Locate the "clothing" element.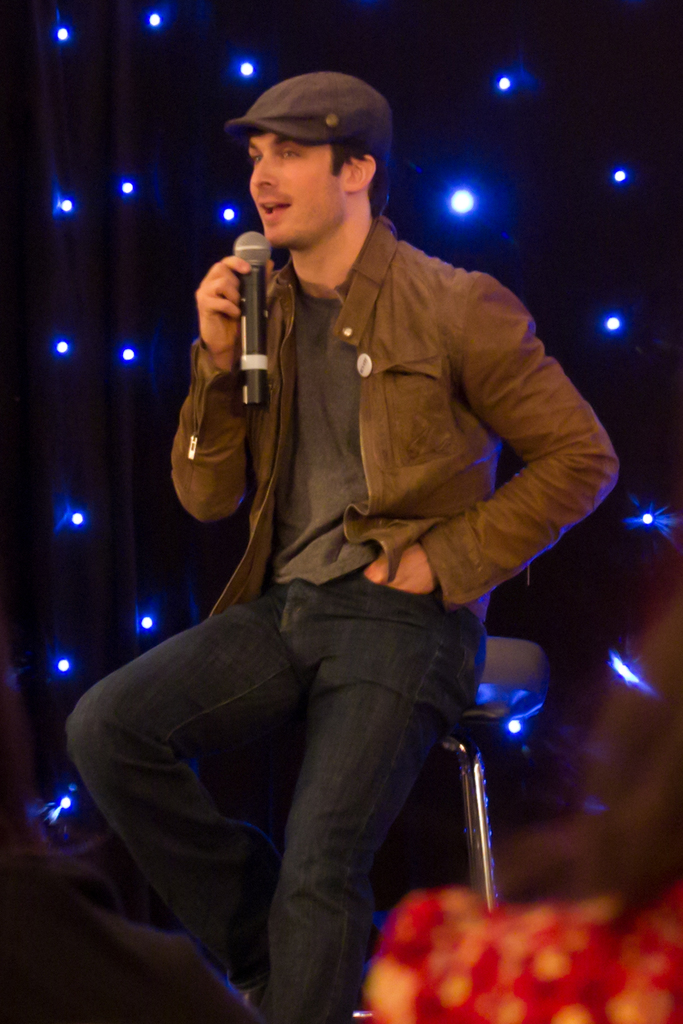
Element bbox: 66:209:622:1023.
